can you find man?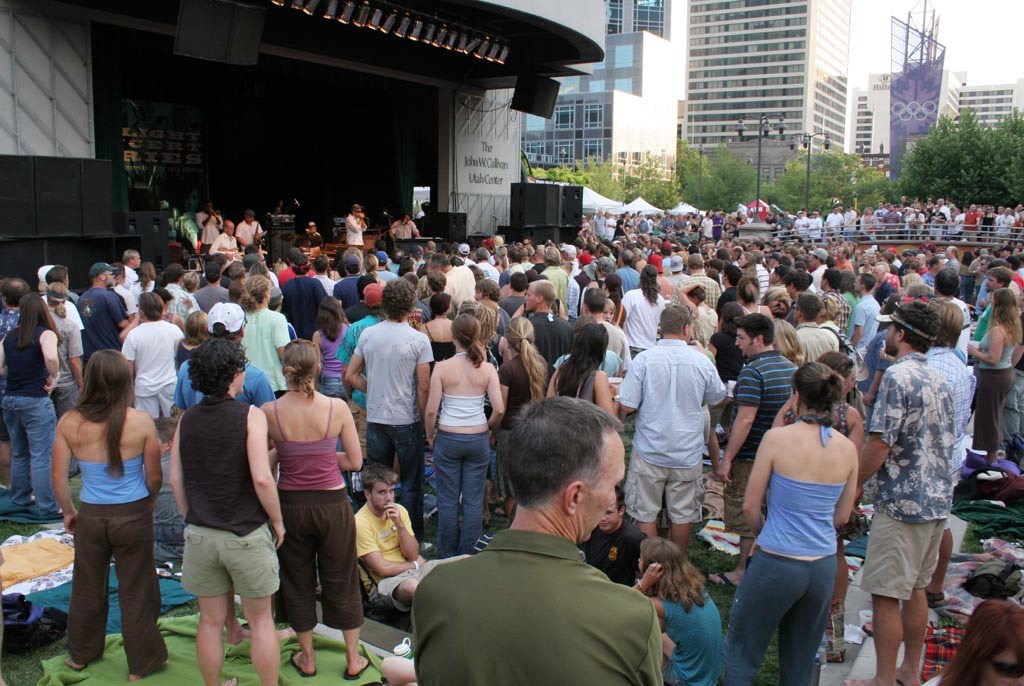
Yes, bounding box: Rect(716, 266, 747, 320).
